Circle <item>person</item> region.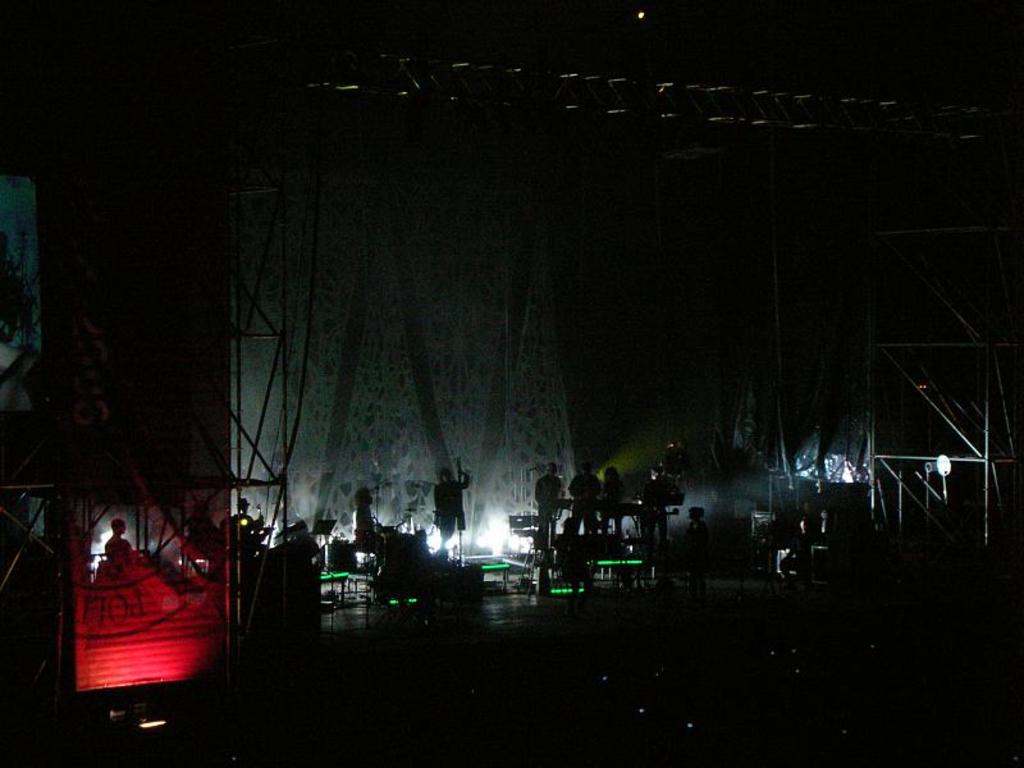
Region: <box>539,462,562,547</box>.
